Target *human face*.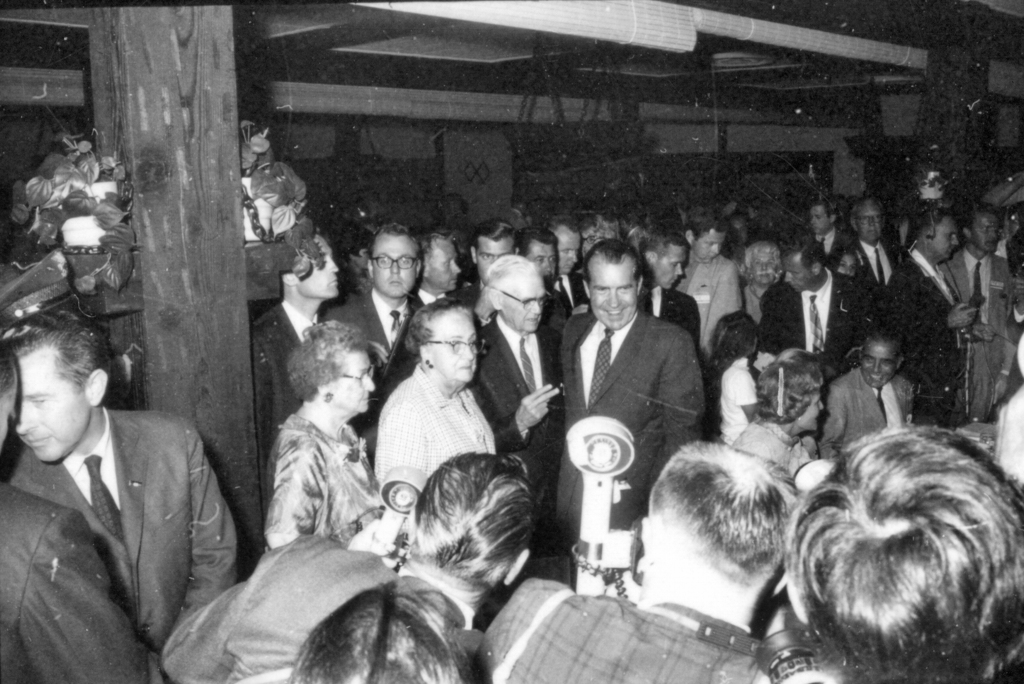
Target region: pyautogui.locateOnScreen(524, 238, 560, 282).
